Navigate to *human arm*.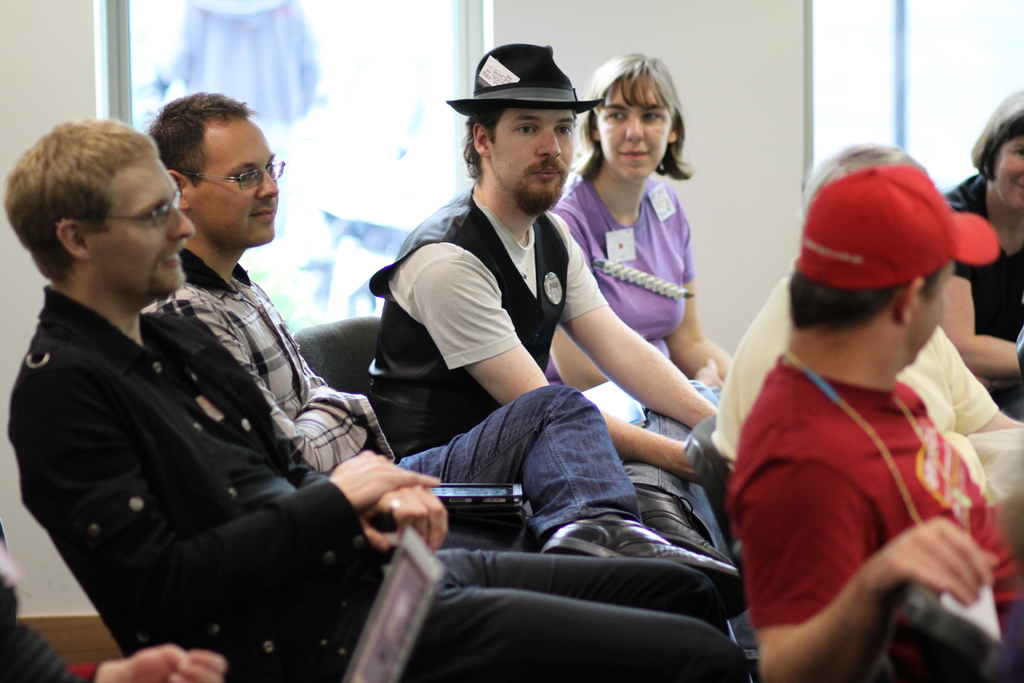
Navigation target: [44,392,440,613].
